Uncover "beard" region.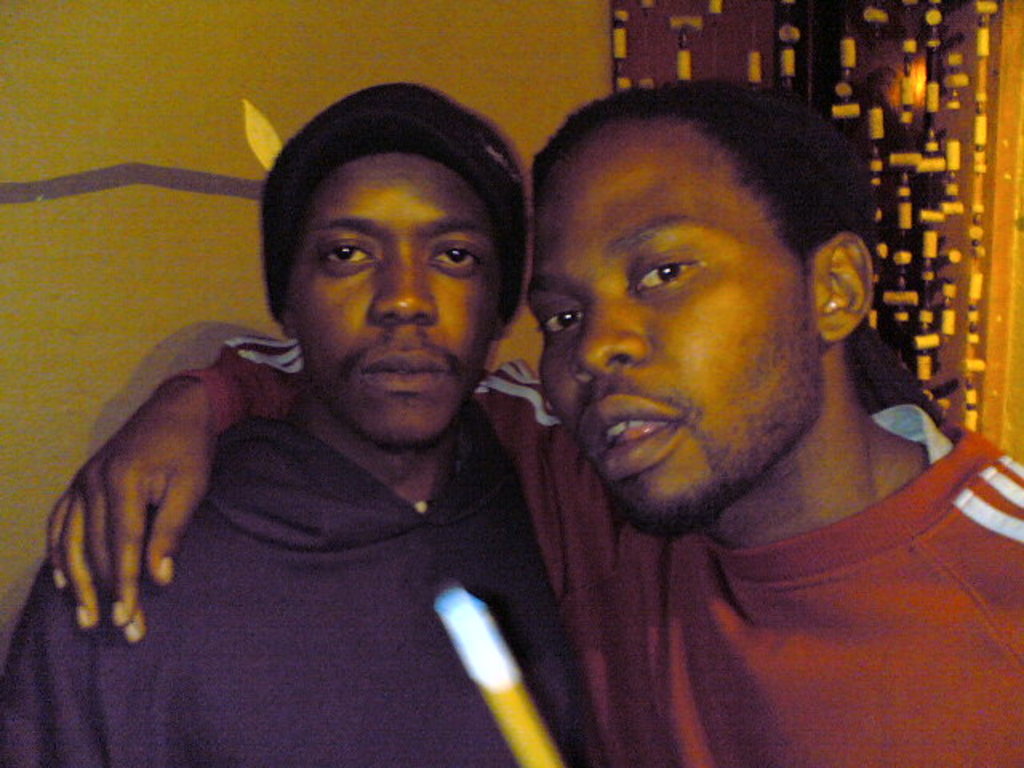
Uncovered: [304,355,490,458].
